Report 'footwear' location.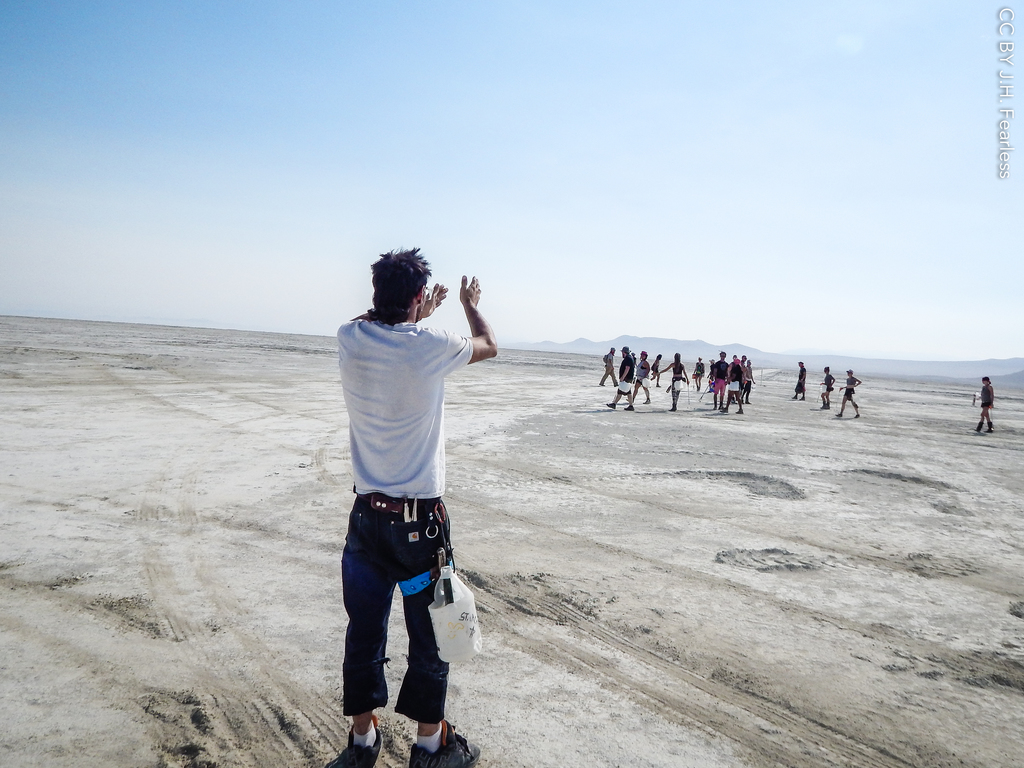
Report: 836,415,841,416.
